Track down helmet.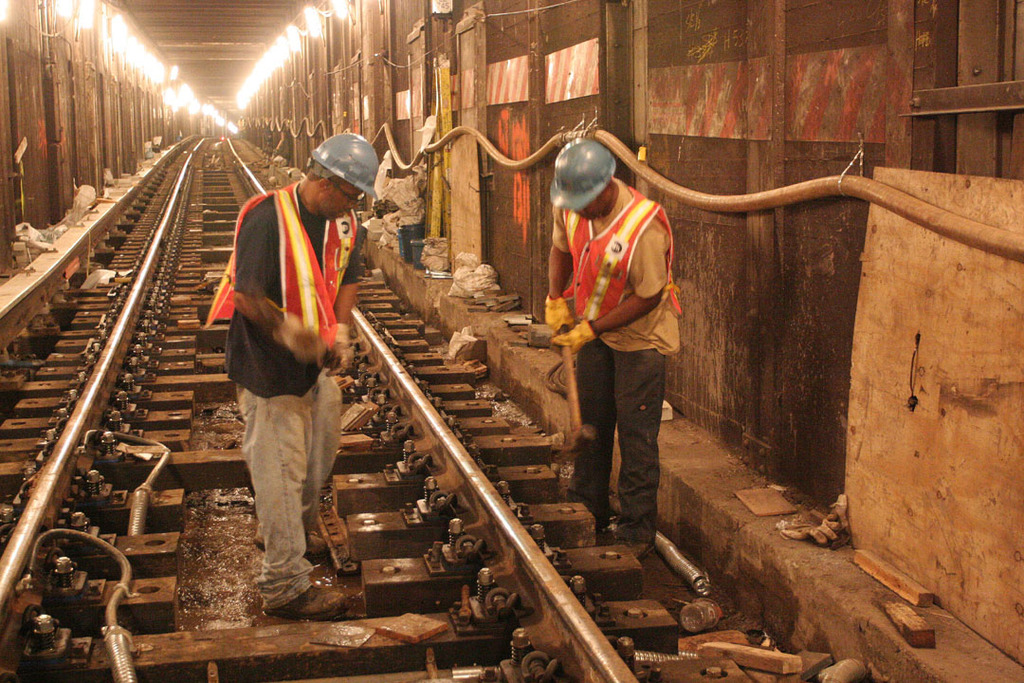
Tracked to 544,132,624,213.
